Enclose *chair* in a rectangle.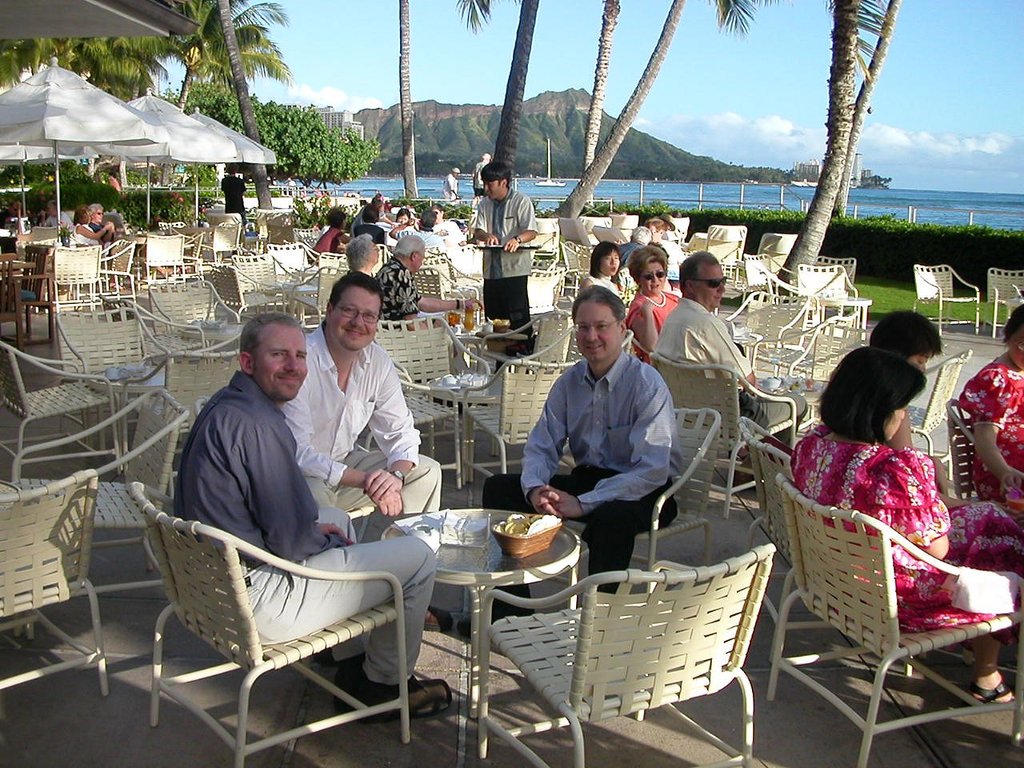
region(0, 466, 102, 696).
